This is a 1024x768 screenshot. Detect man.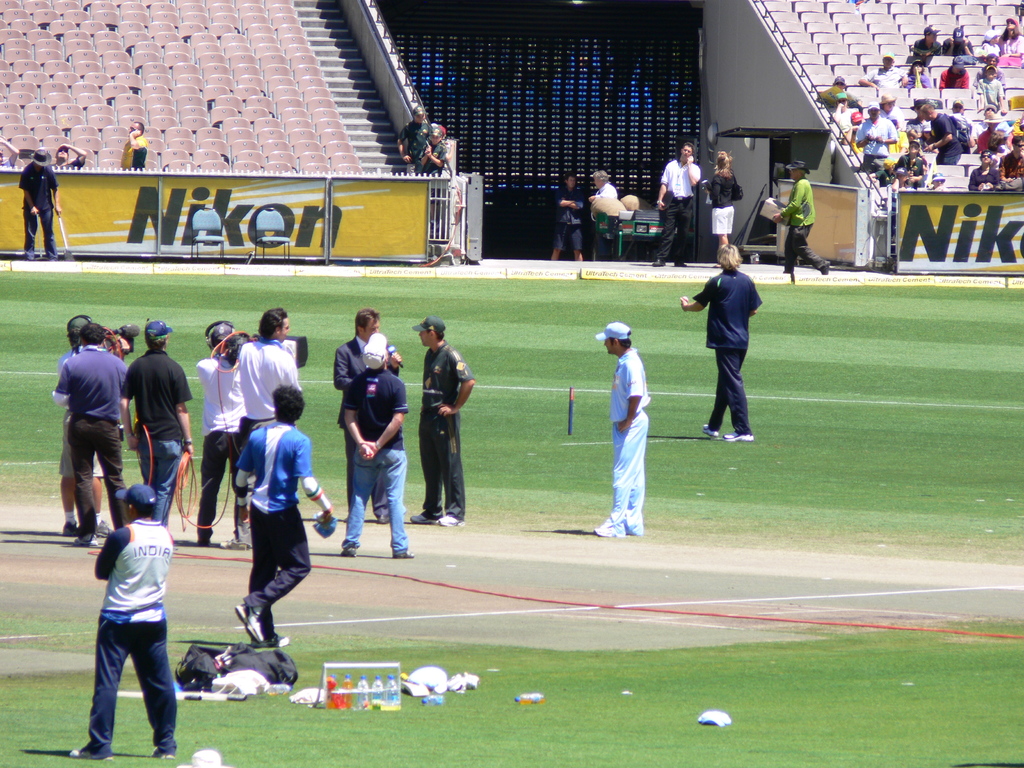
(588, 168, 619, 262).
